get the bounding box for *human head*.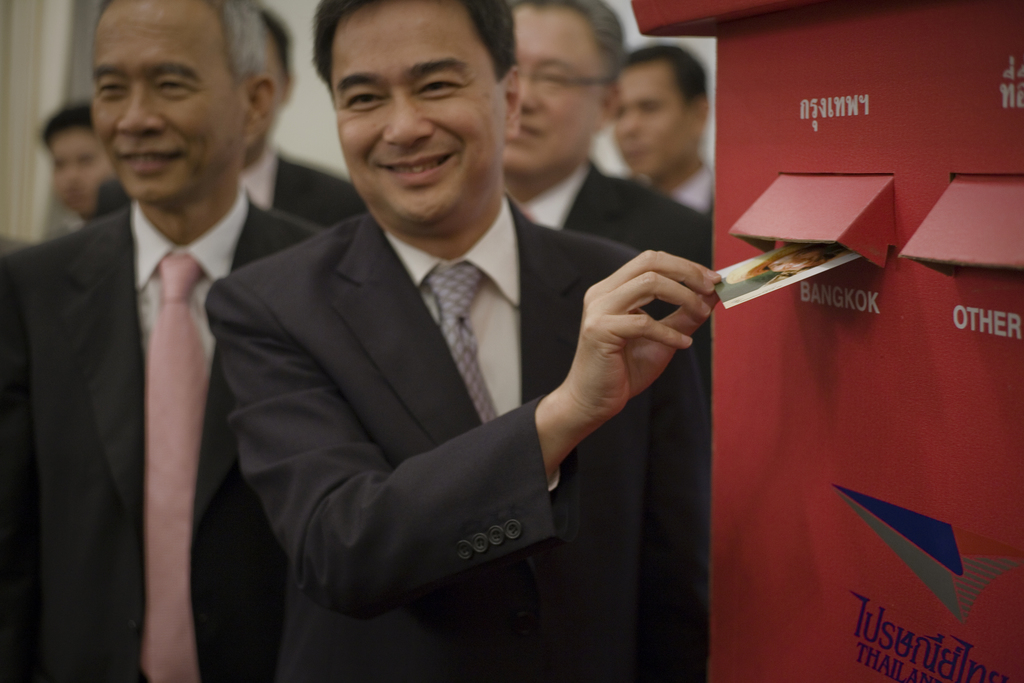
box=[256, 3, 294, 140].
